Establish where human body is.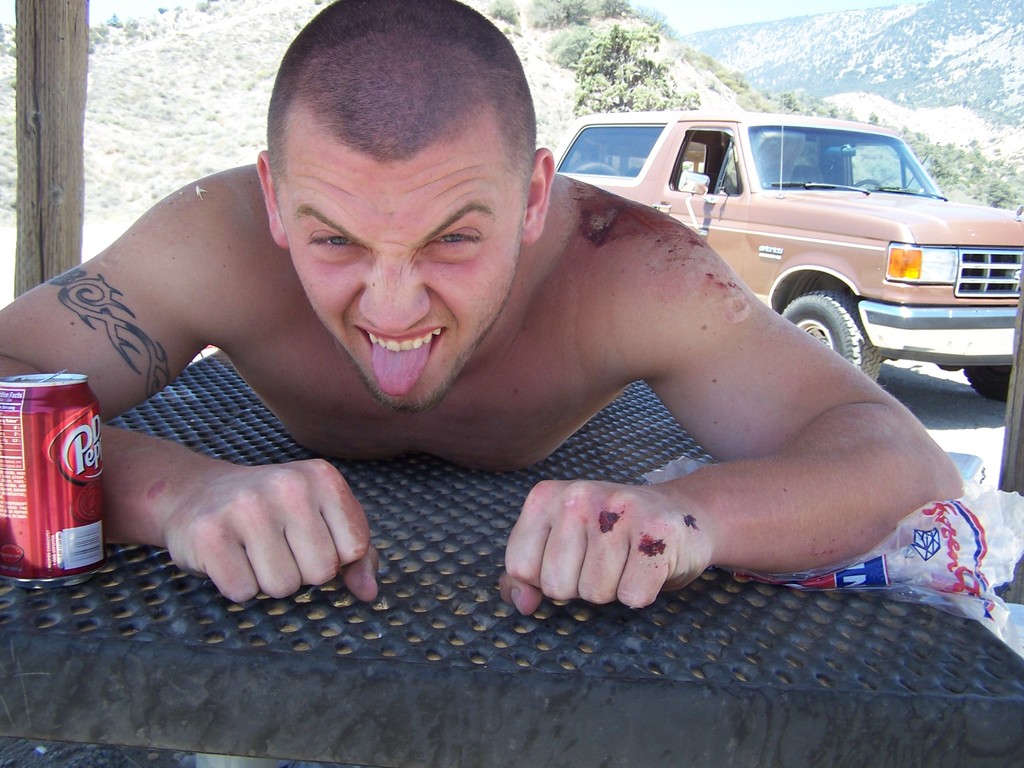
Established at 0/0/970/621.
